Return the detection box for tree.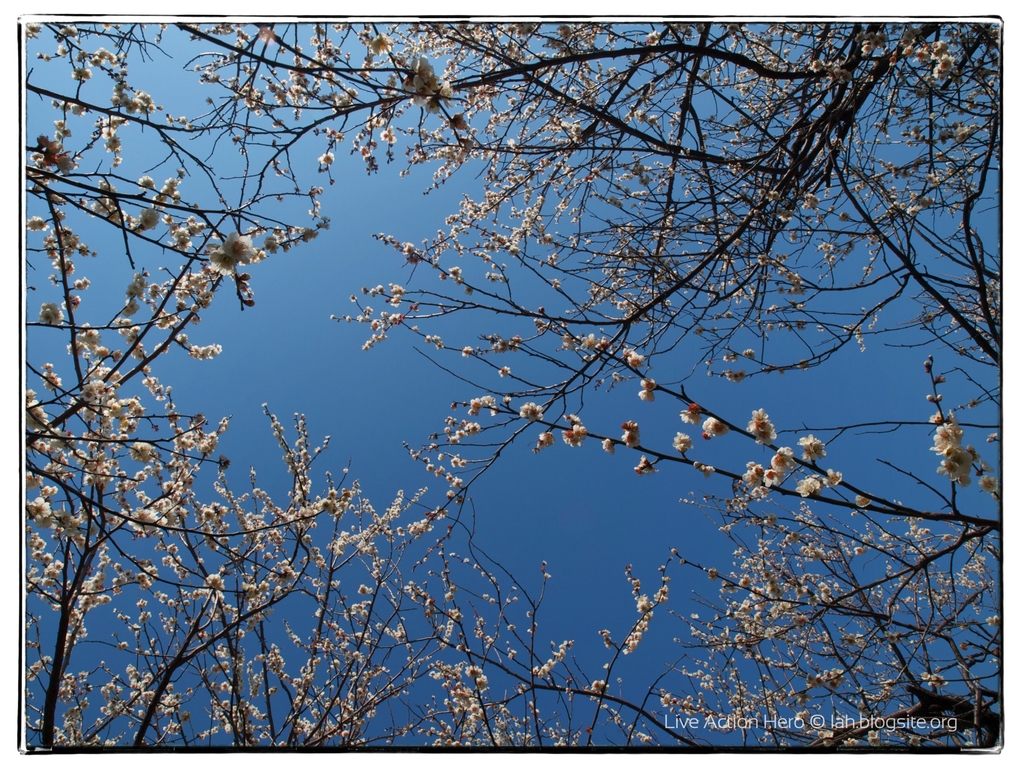
(61,0,1007,748).
